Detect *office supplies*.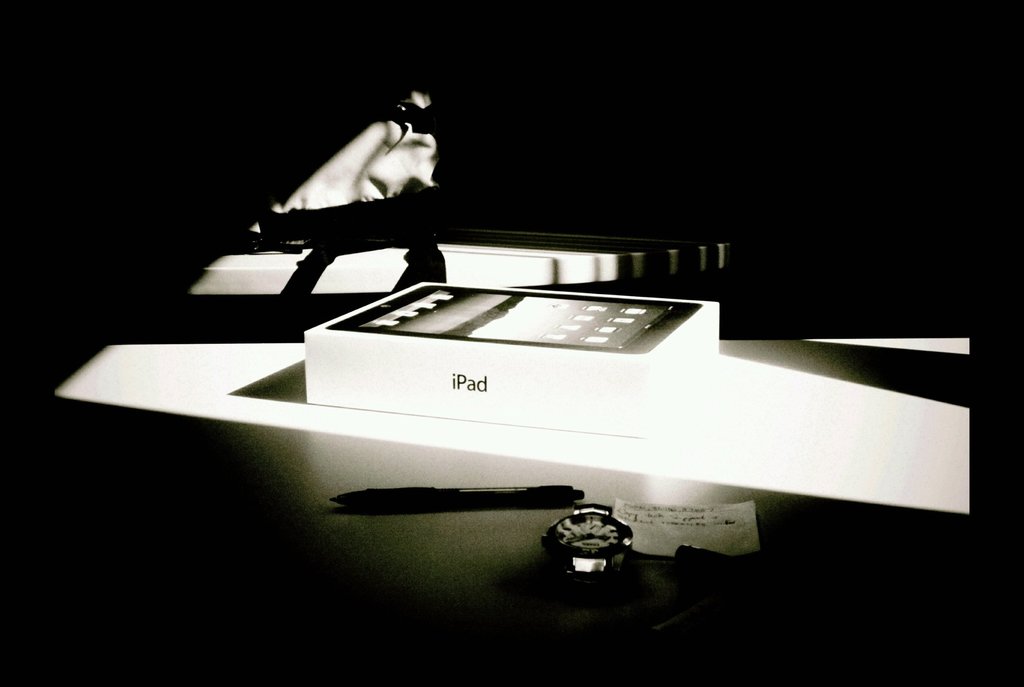
Detected at 546:502:628:583.
